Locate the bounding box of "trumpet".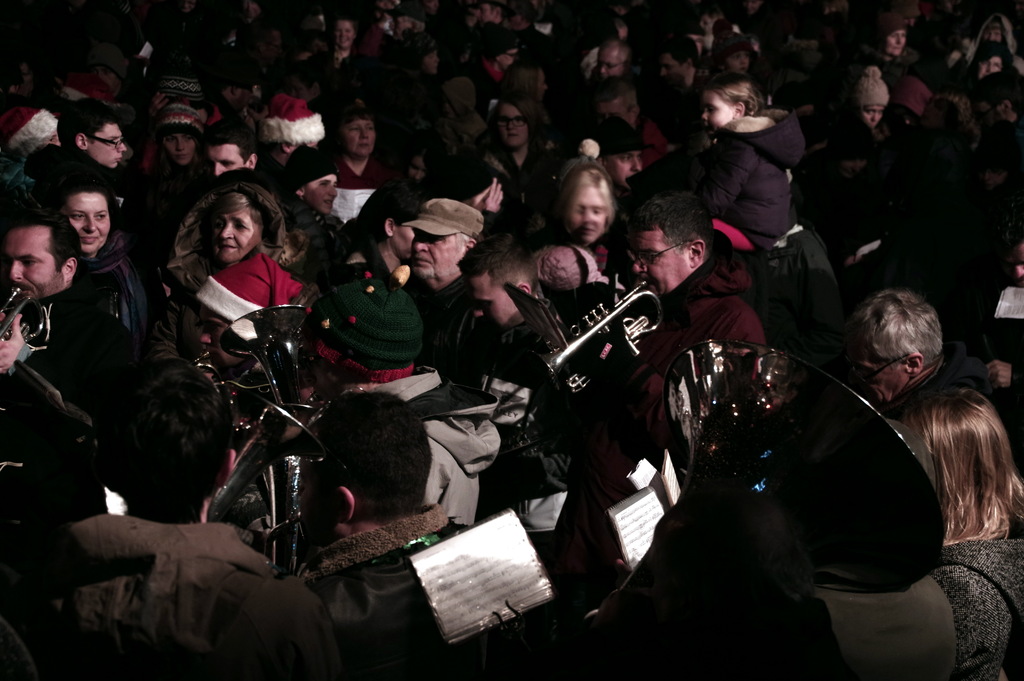
Bounding box: <bbox>267, 456, 309, 571</bbox>.
